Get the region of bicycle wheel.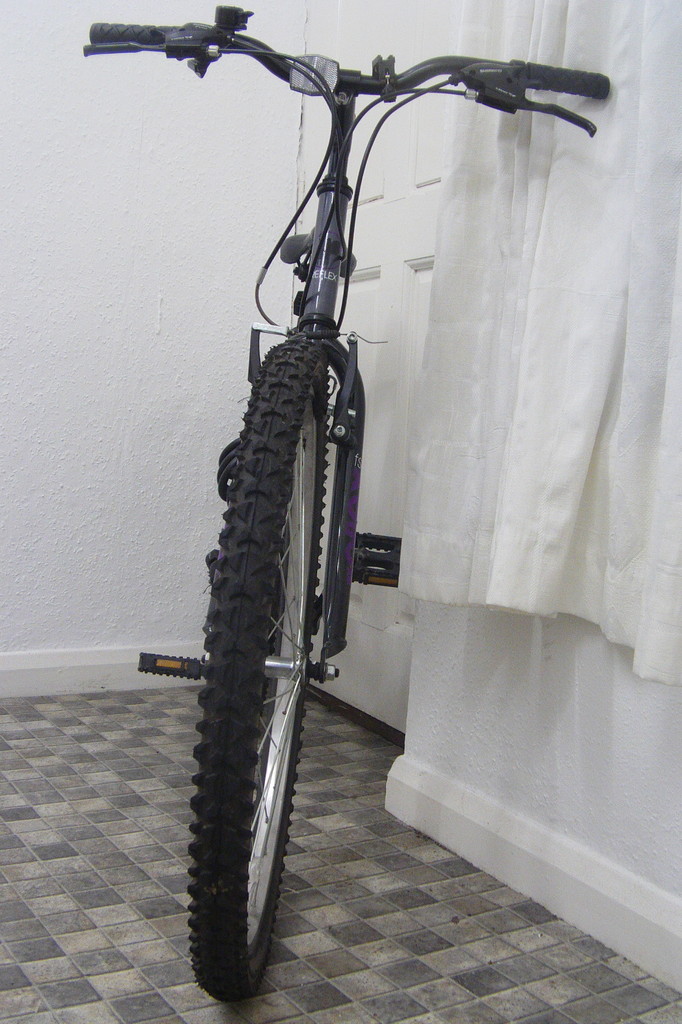
x1=157 y1=435 x2=333 y2=1009.
